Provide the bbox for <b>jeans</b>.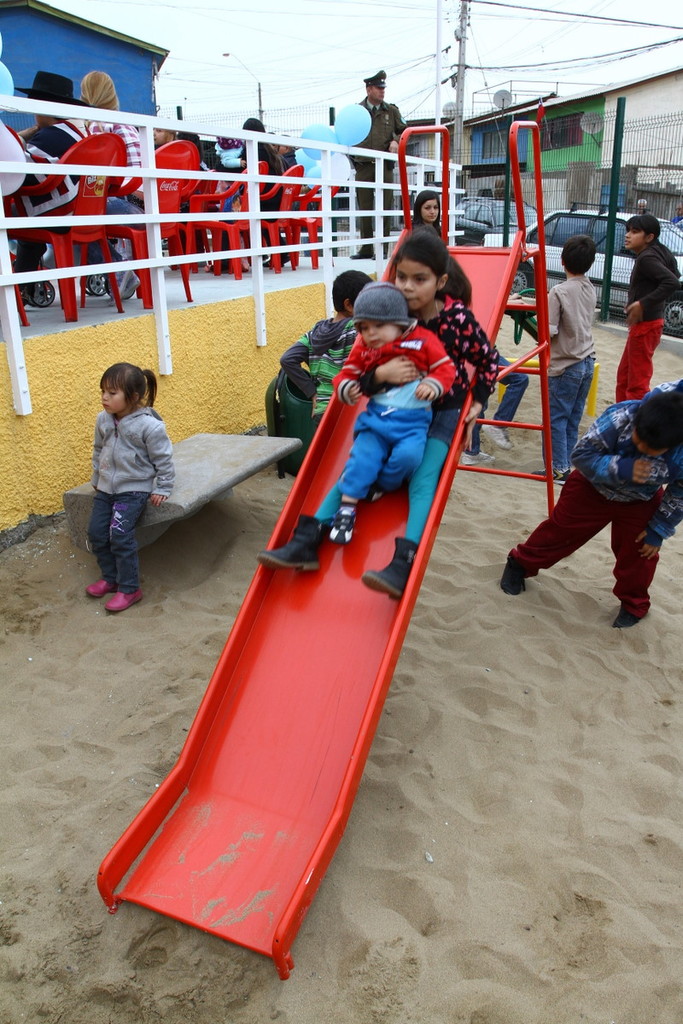
box=[394, 434, 450, 530].
